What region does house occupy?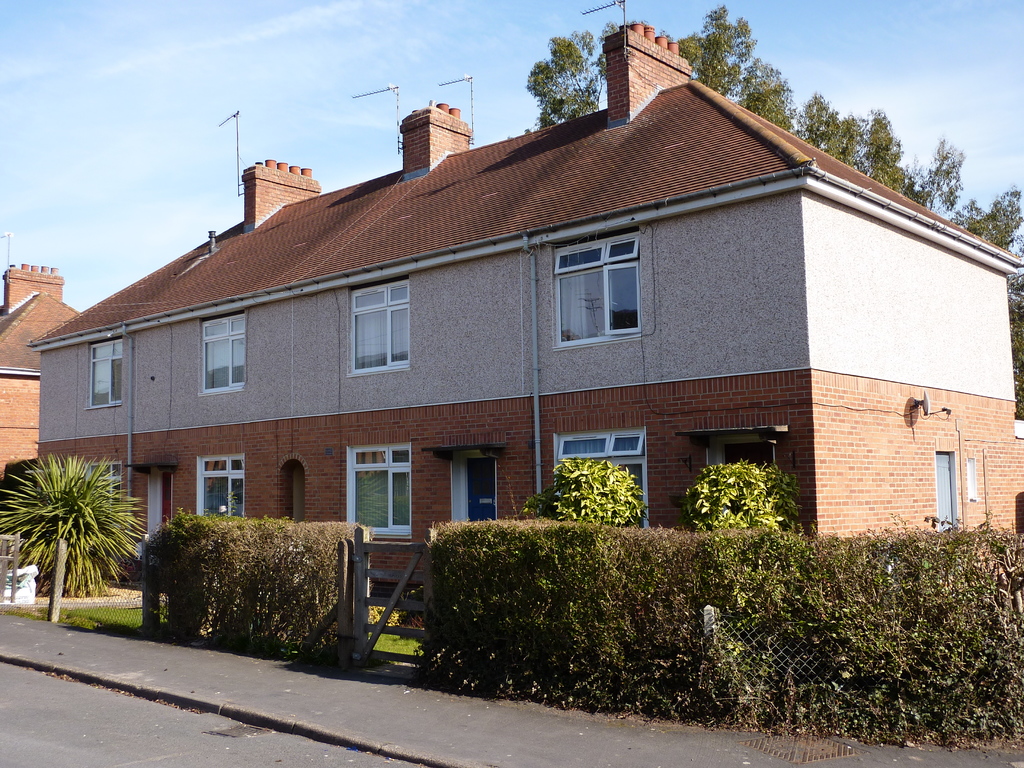
<box>81,42,963,623</box>.
